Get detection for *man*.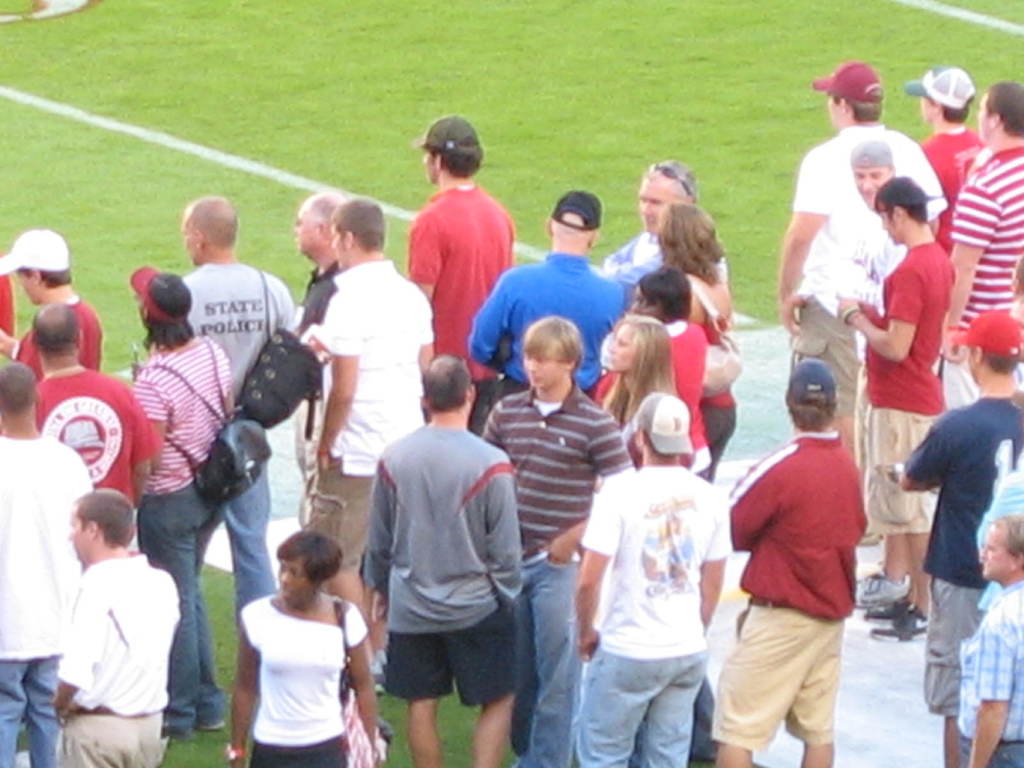
Detection: bbox=(900, 307, 1023, 767).
